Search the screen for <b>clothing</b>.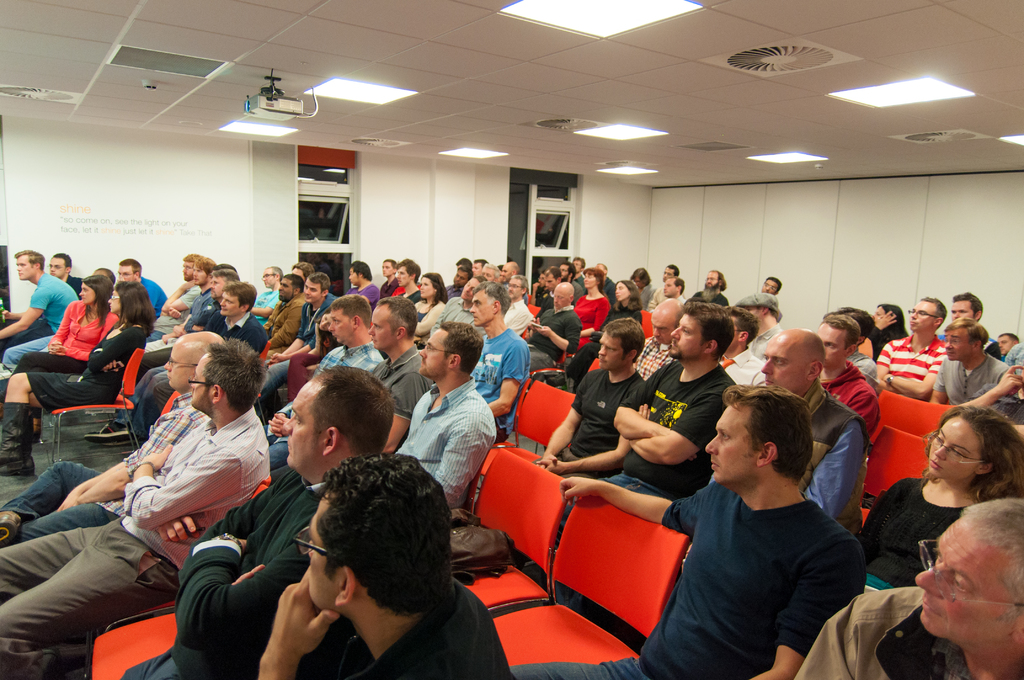
Found at pyautogui.locateOnScreen(710, 379, 867, 538).
